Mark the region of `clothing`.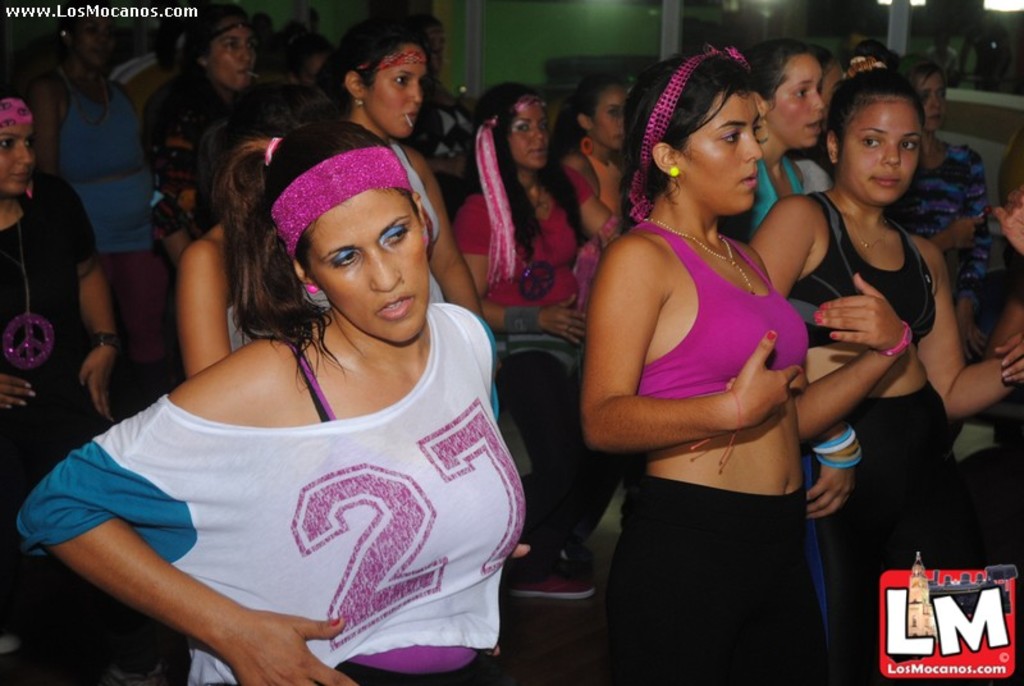
Region: [634, 225, 822, 406].
